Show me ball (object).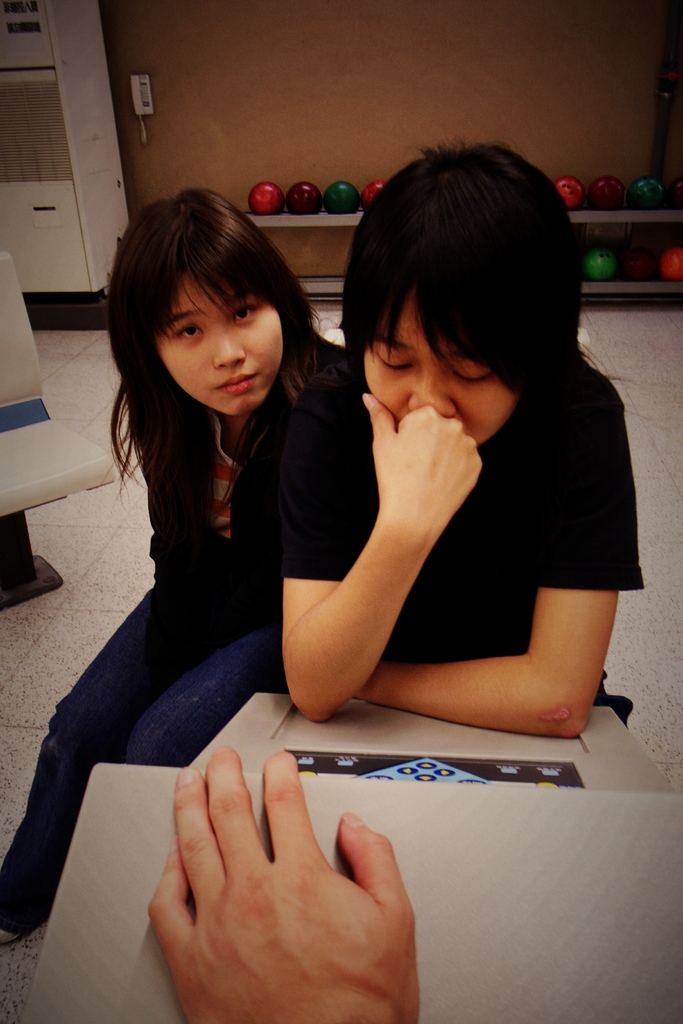
ball (object) is here: <region>582, 245, 625, 287</region>.
